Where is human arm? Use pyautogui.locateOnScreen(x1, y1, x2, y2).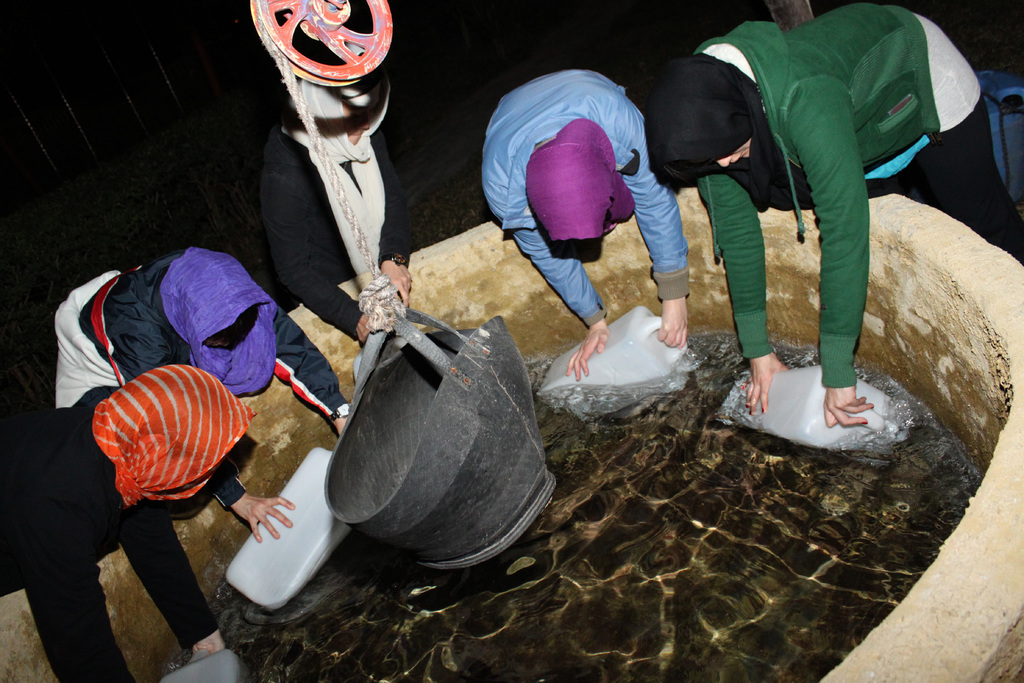
pyautogui.locateOnScreen(797, 90, 871, 427).
